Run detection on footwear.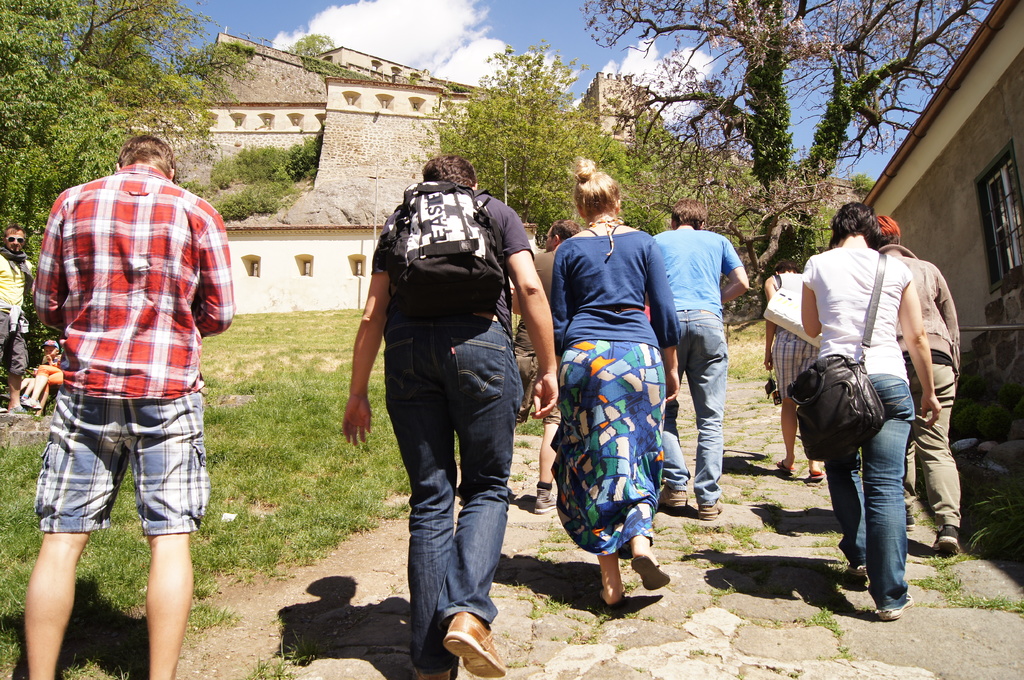
Result: crop(845, 564, 869, 580).
